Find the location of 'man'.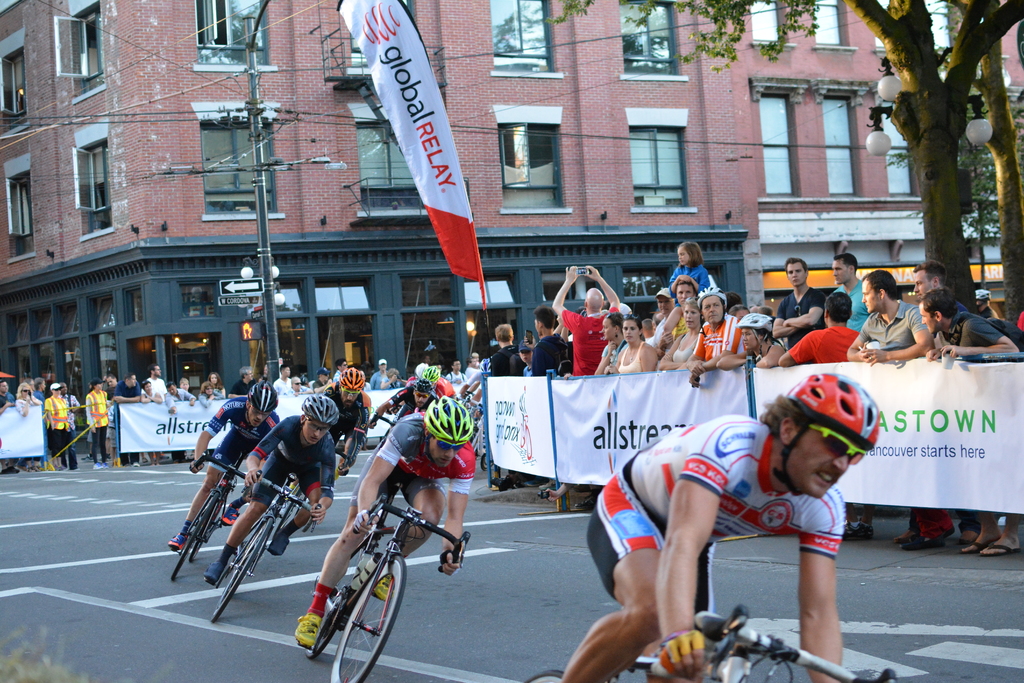
Location: rect(368, 378, 440, 429).
